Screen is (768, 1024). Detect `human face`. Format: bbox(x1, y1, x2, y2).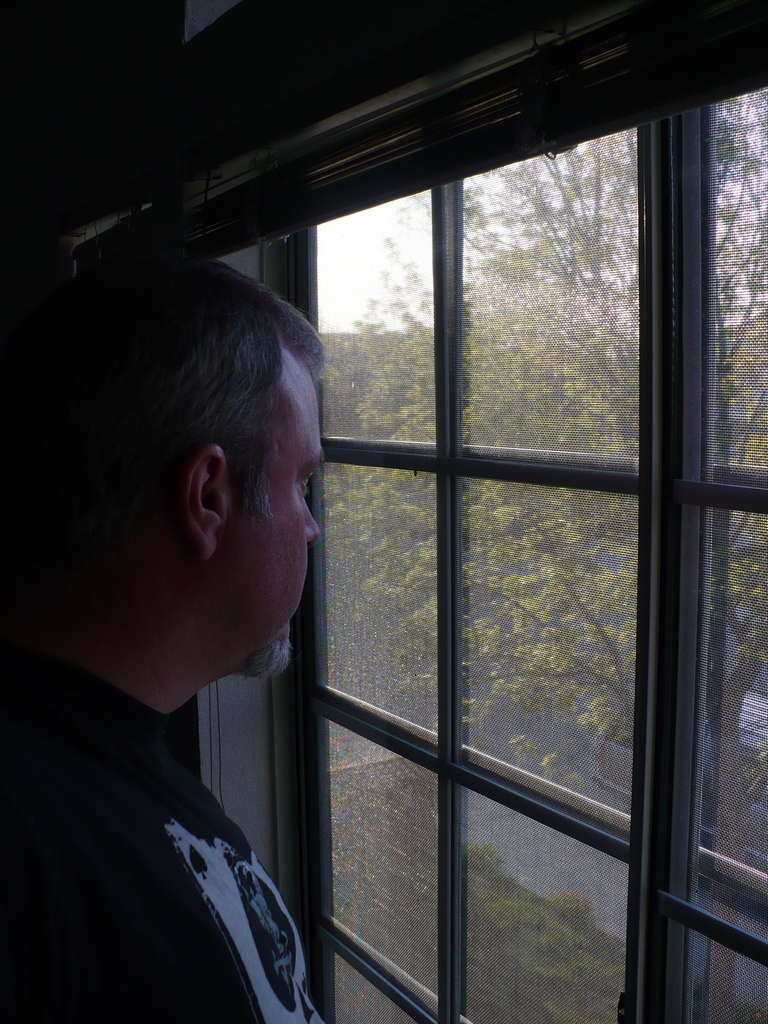
bbox(224, 367, 325, 666).
